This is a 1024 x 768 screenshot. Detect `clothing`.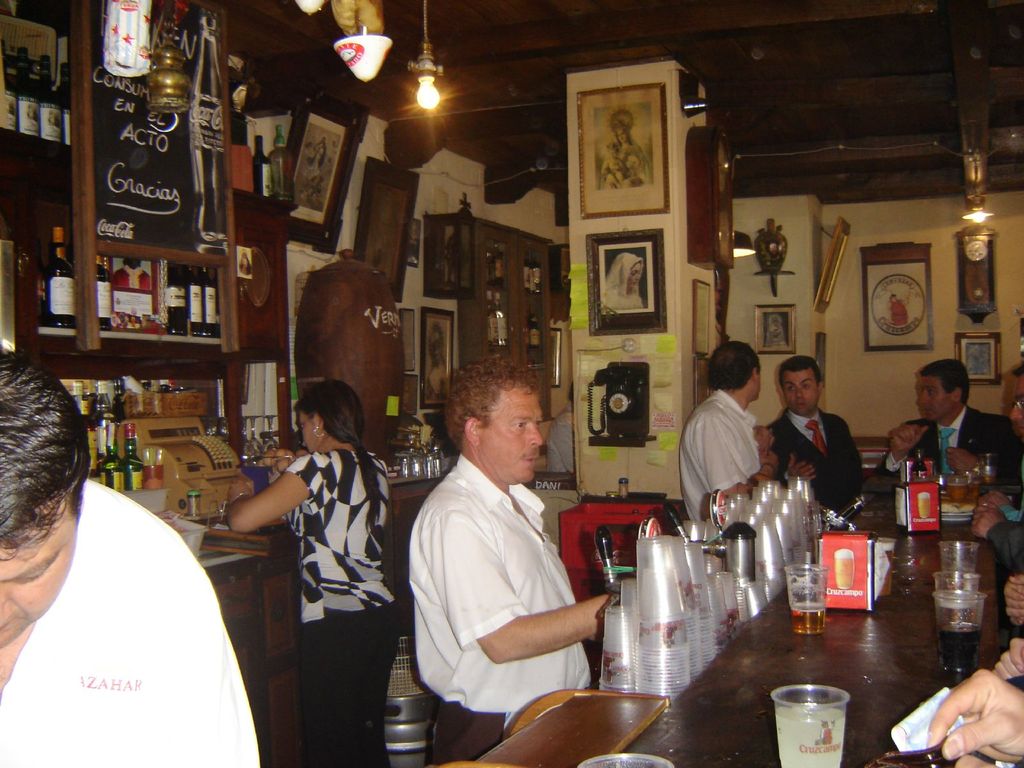
left=877, top=401, right=1023, bottom=481.
